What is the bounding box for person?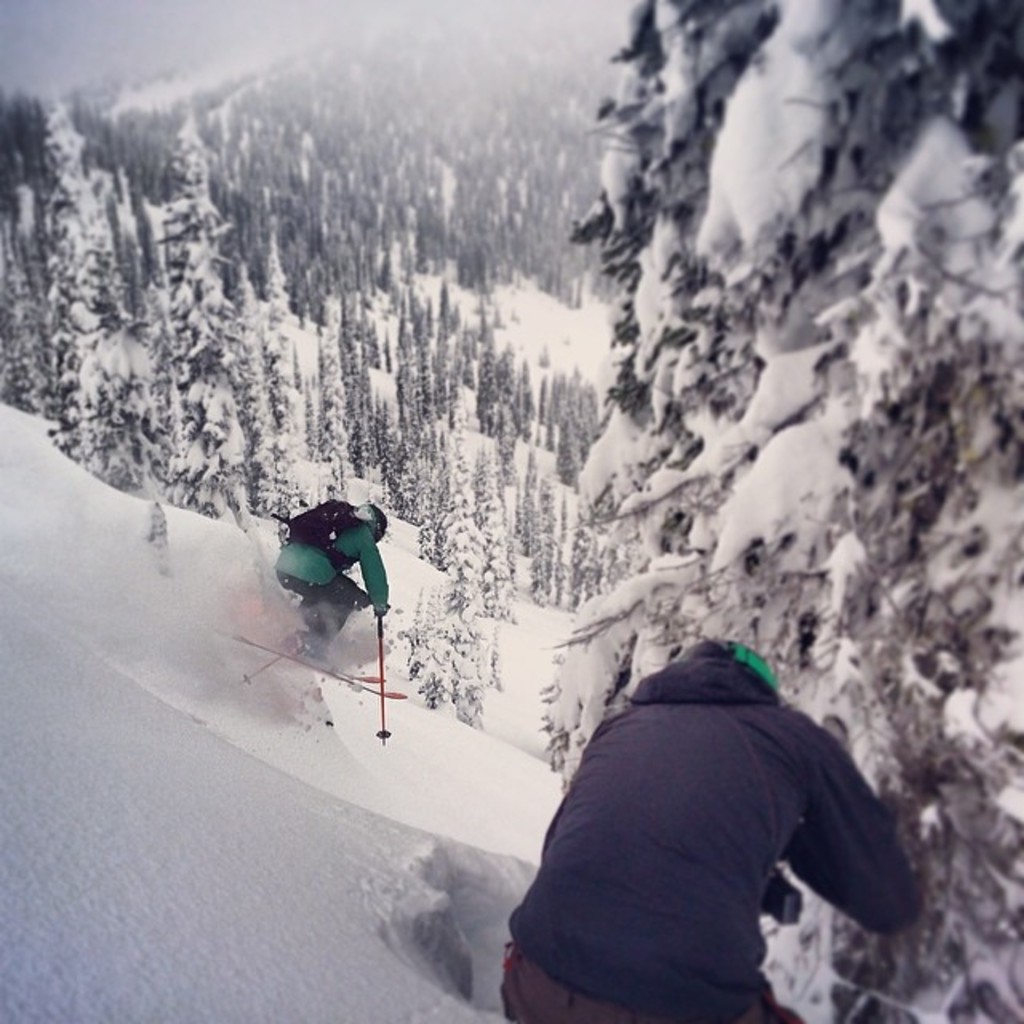
[x1=493, y1=621, x2=914, y2=1022].
